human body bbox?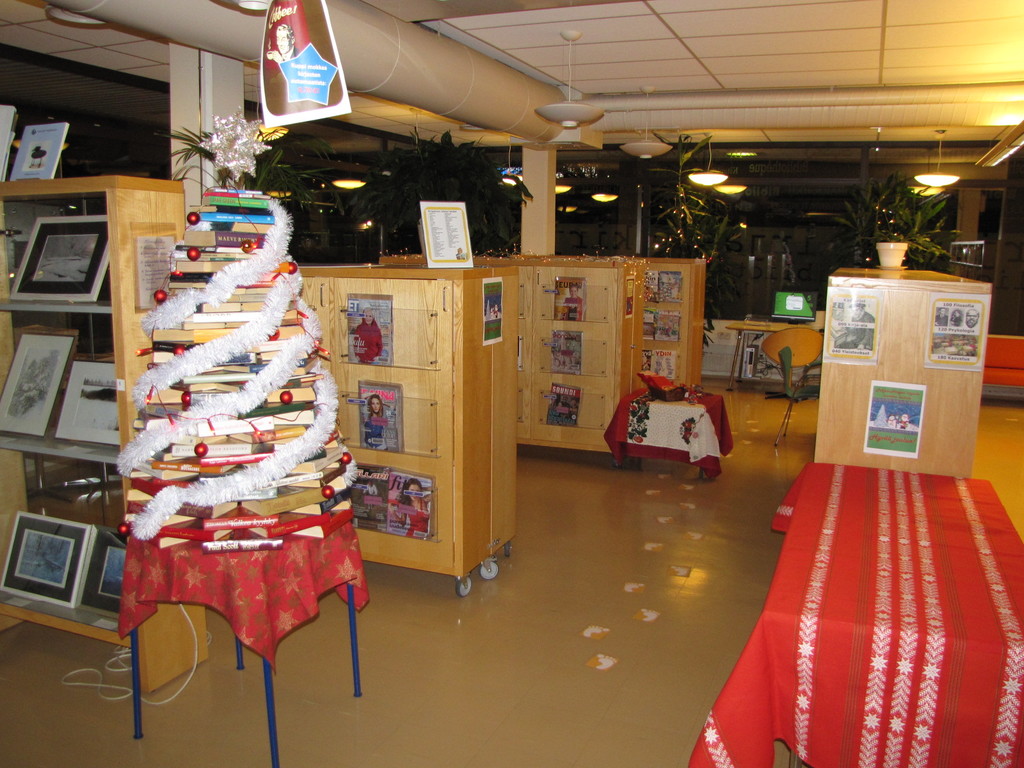
{"left": 262, "top": 20, "right": 298, "bottom": 64}
